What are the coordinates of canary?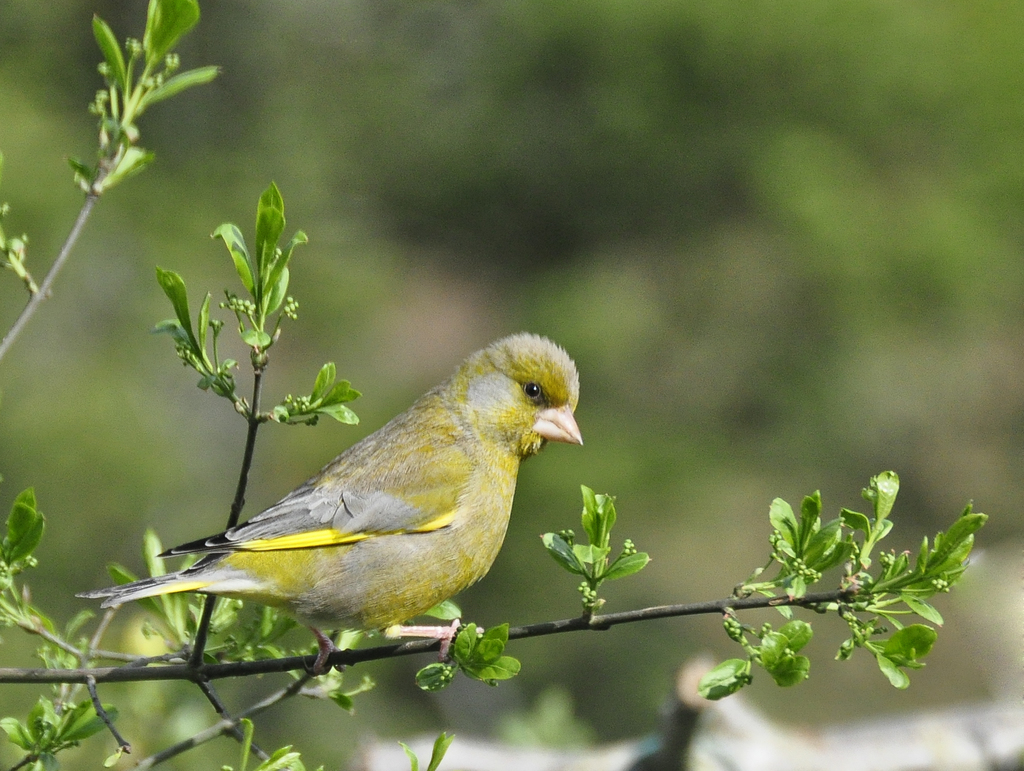
crop(74, 333, 583, 671).
